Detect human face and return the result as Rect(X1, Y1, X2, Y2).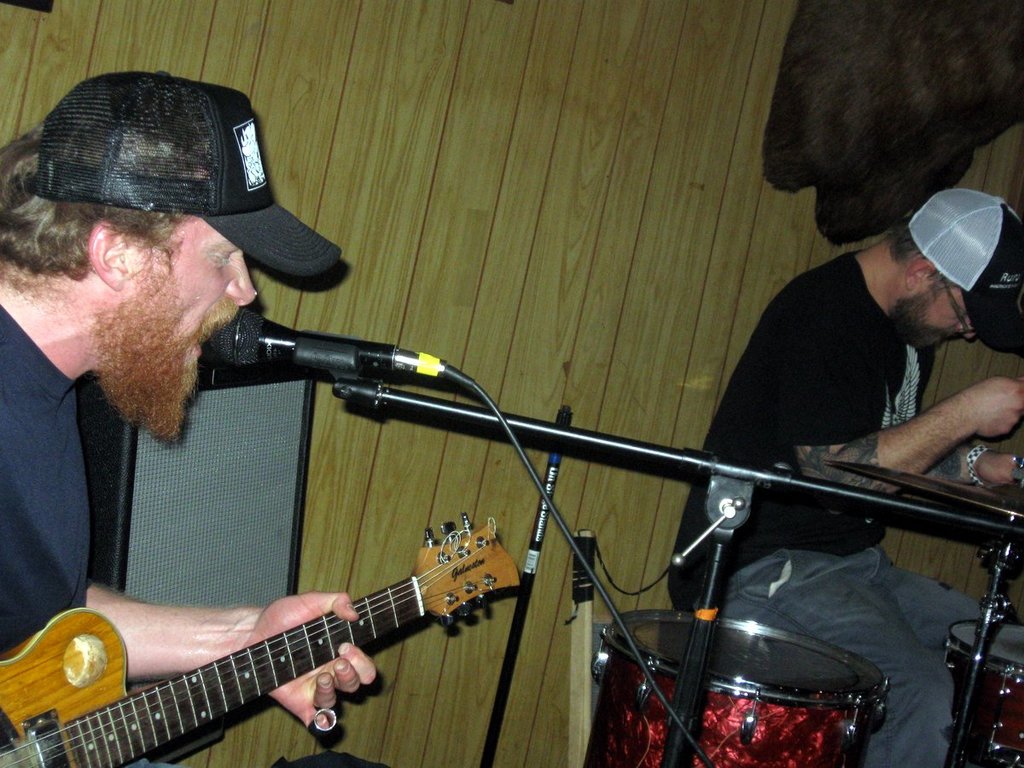
Rect(88, 207, 265, 444).
